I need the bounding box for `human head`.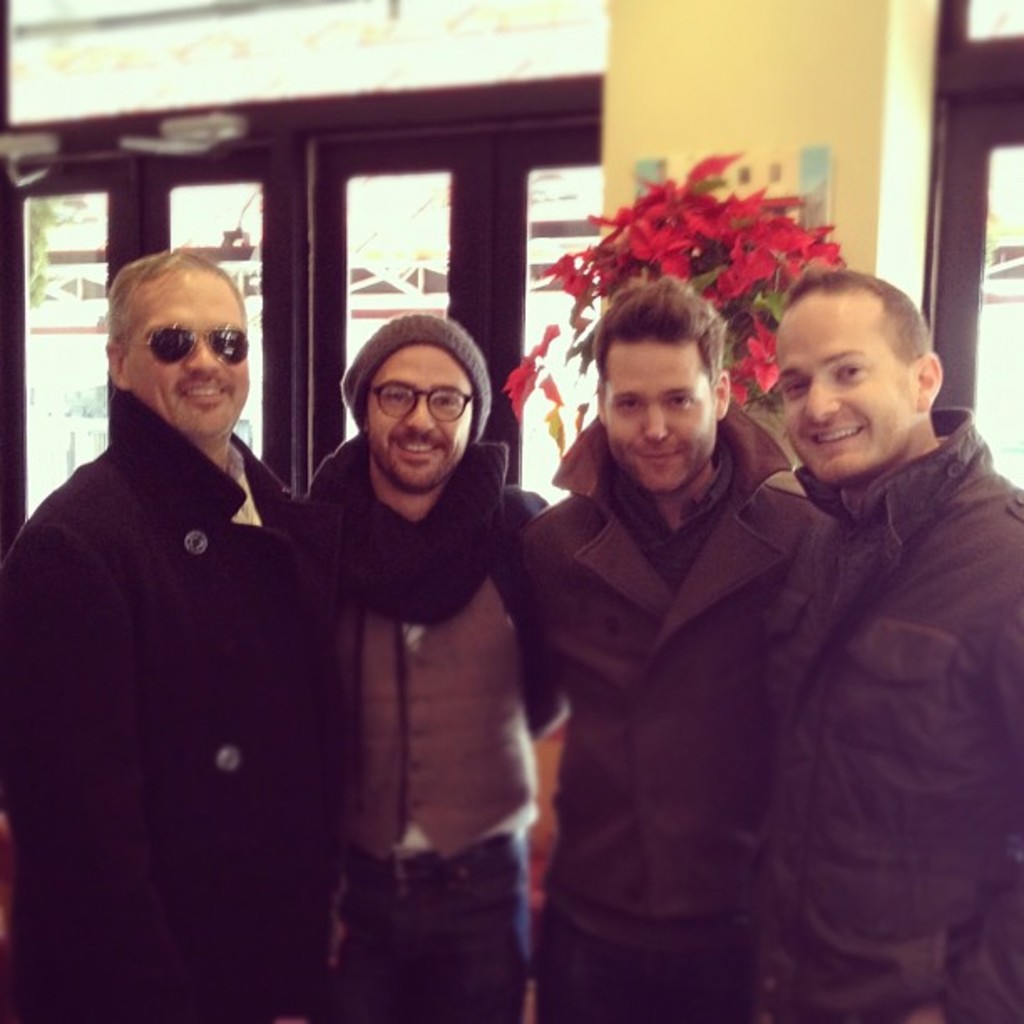
Here it is: <box>750,261,950,484</box>.
